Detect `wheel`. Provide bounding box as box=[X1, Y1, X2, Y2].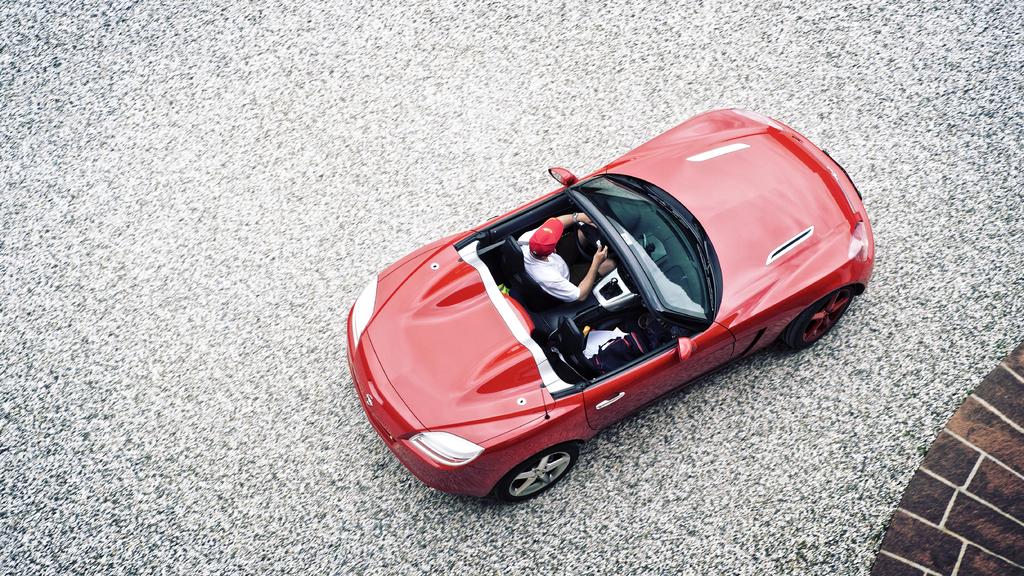
box=[780, 286, 855, 353].
